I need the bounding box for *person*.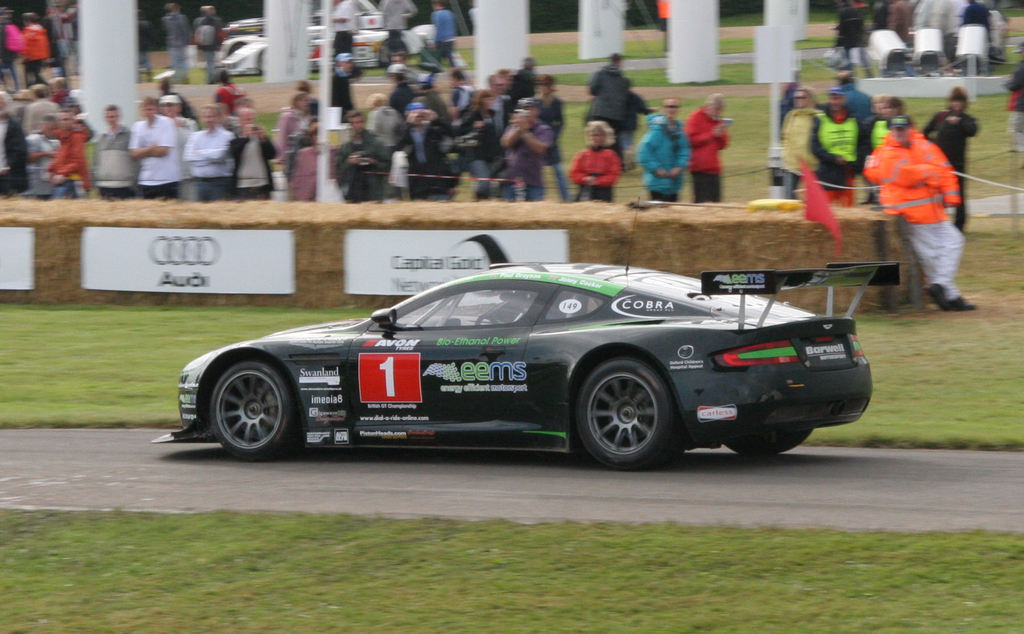
Here it is: x1=777, y1=83, x2=826, y2=204.
